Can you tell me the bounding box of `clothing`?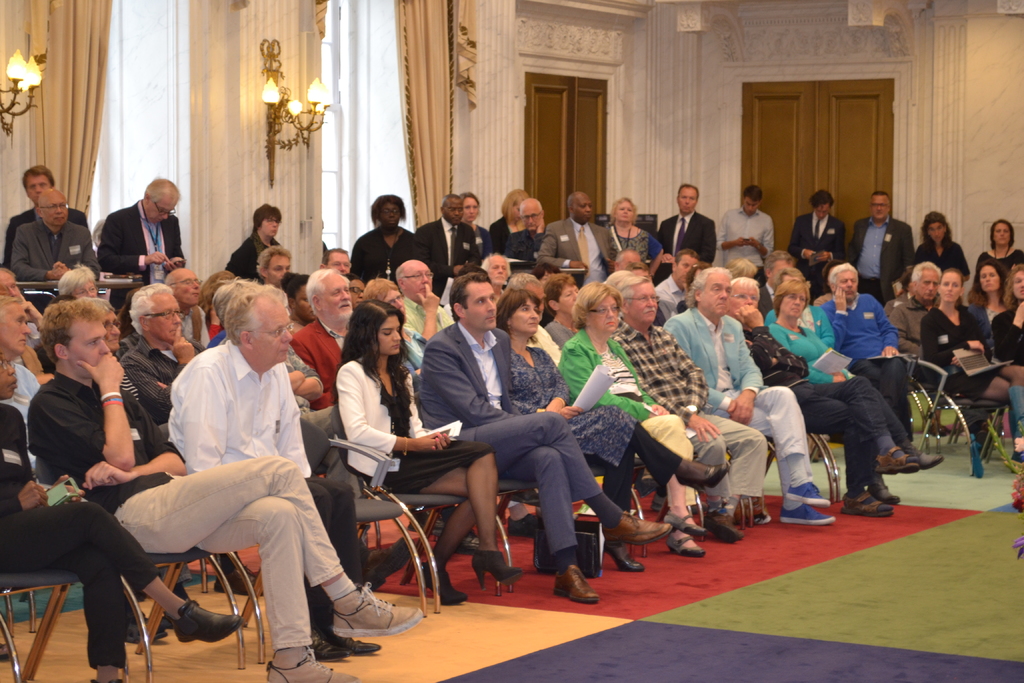
{"left": 471, "top": 220, "right": 496, "bottom": 268}.
